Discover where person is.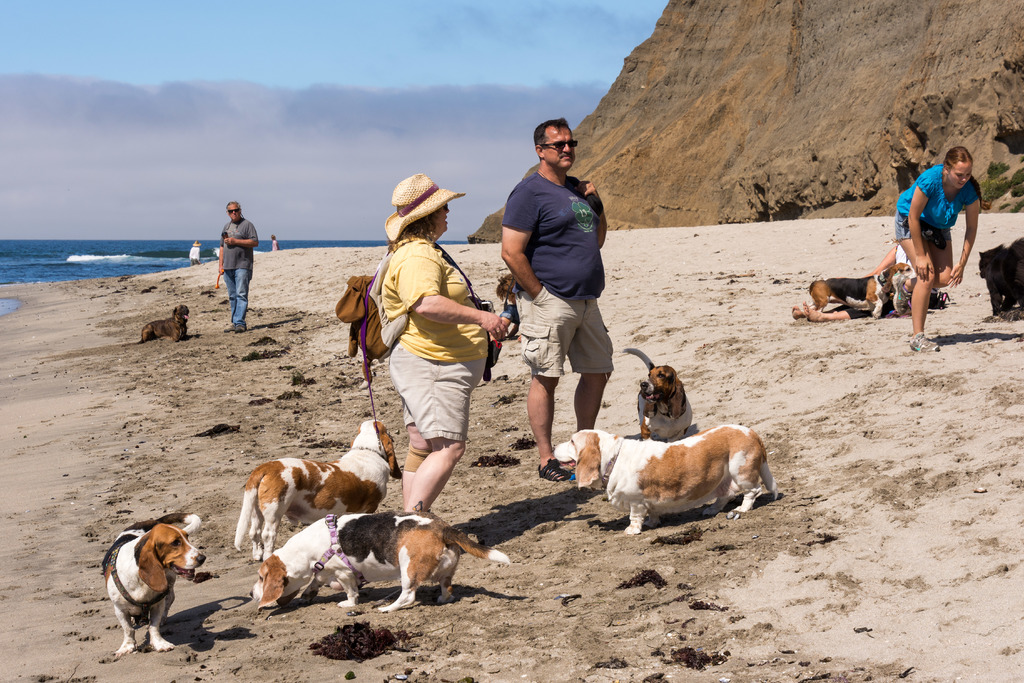
Discovered at (207,192,260,342).
